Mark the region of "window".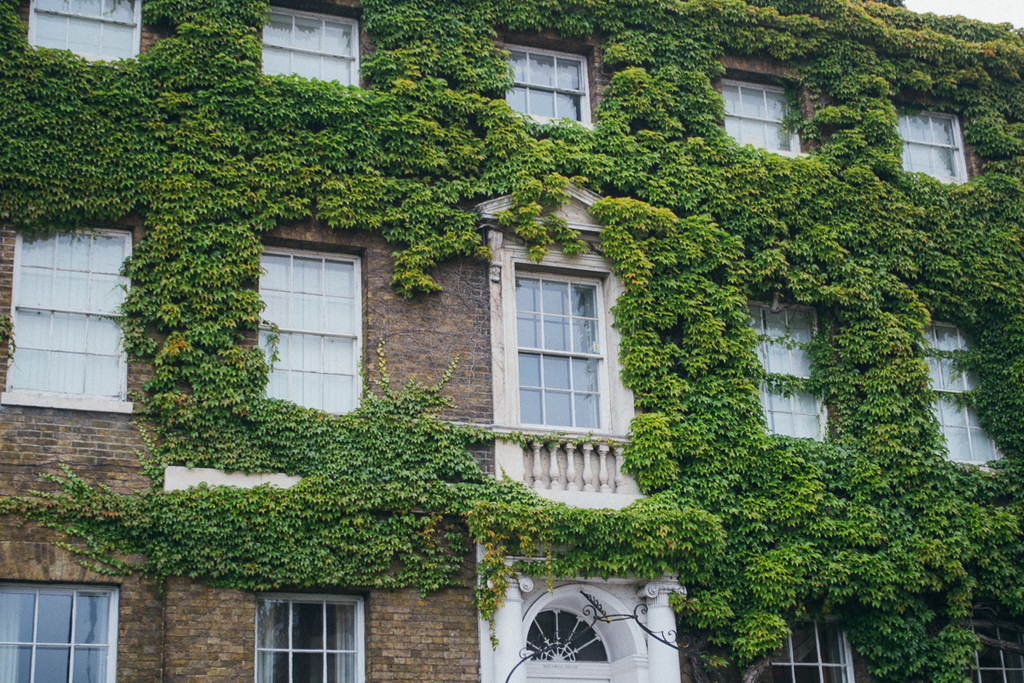
Region: 31/0/143/67.
